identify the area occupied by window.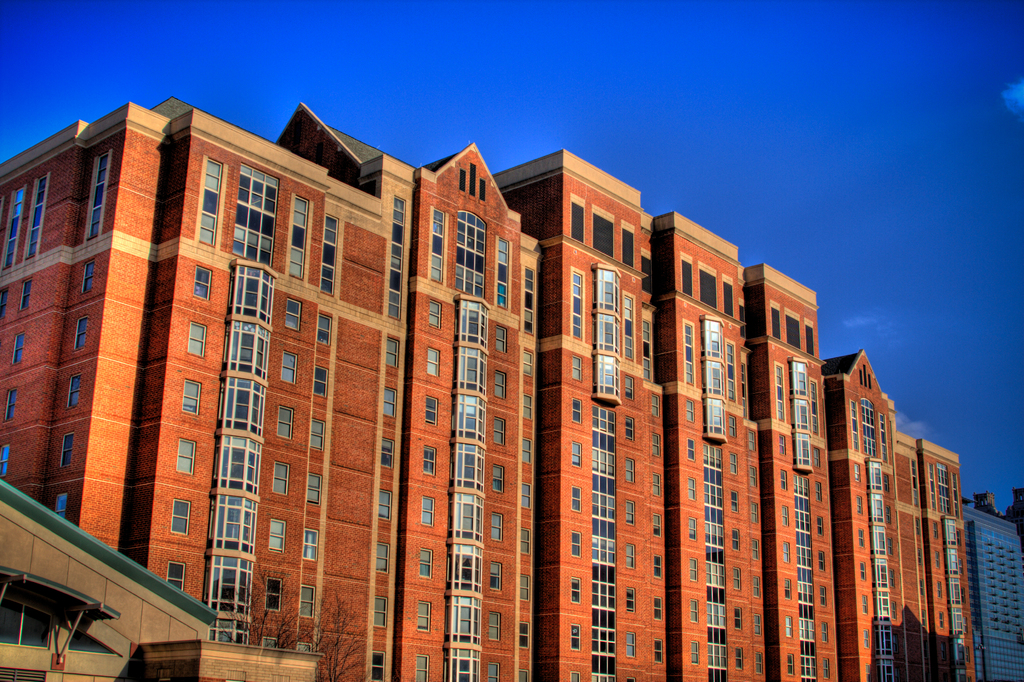
Area: l=571, t=626, r=580, b=650.
